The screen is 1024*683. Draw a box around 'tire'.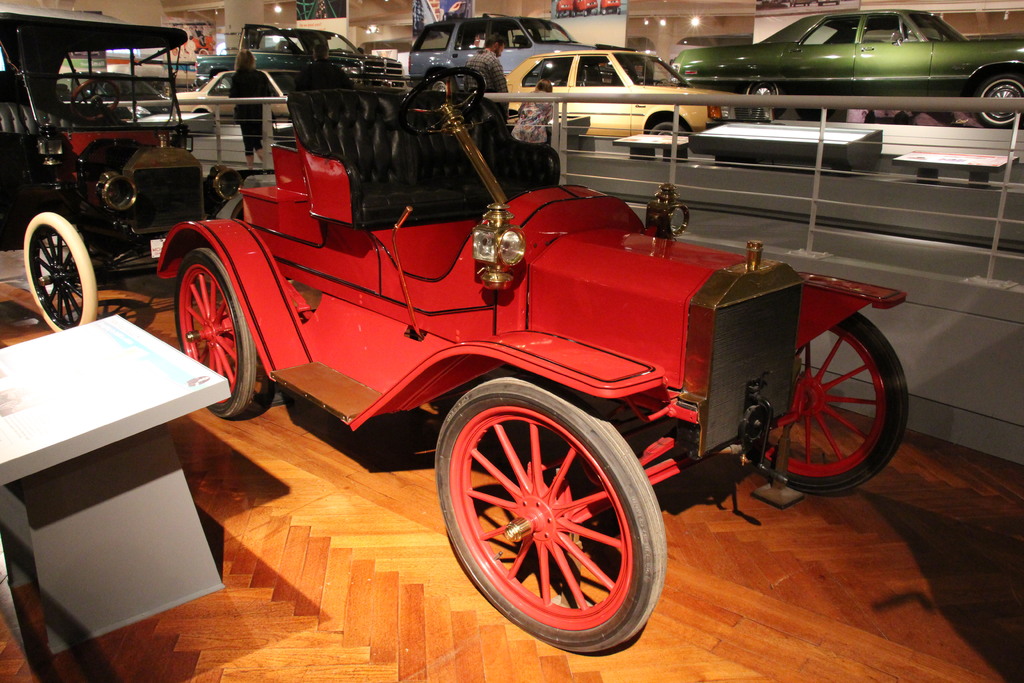
23,211,97,332.
